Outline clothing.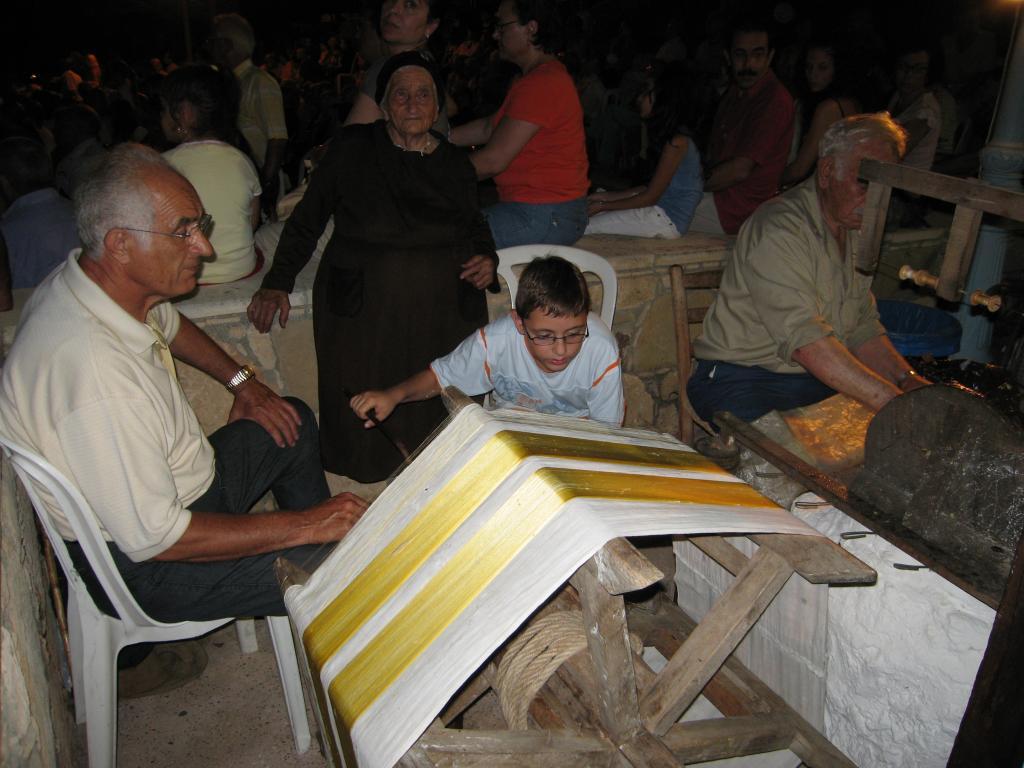
Outline: (left=694, top=177, right=928, bottom=438).
